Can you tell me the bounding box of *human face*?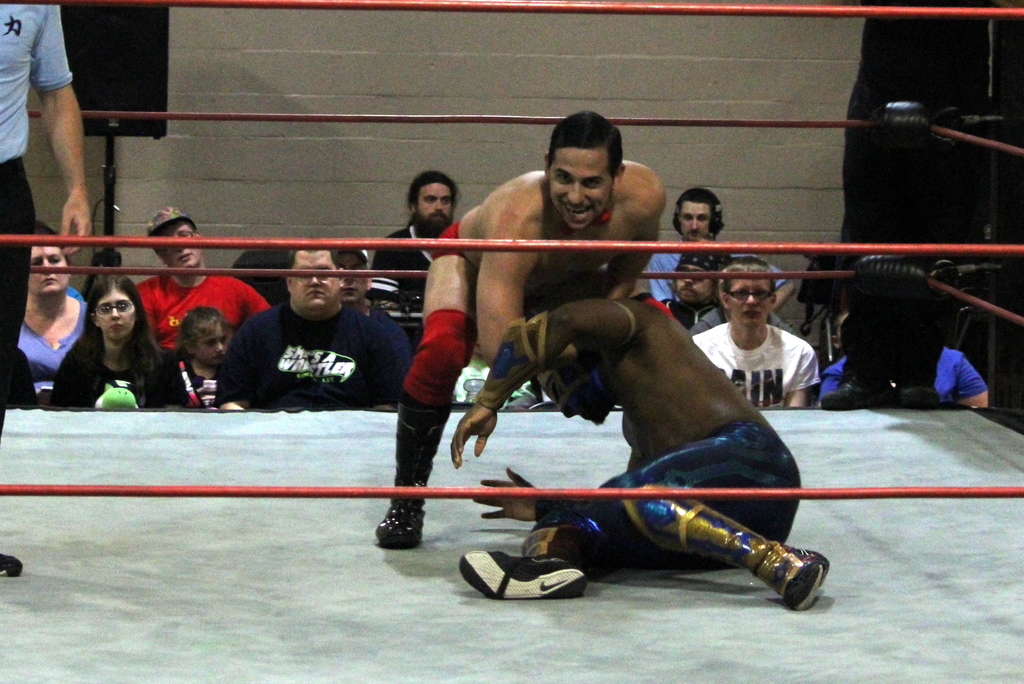
crop(681, 200, 713, 236).
